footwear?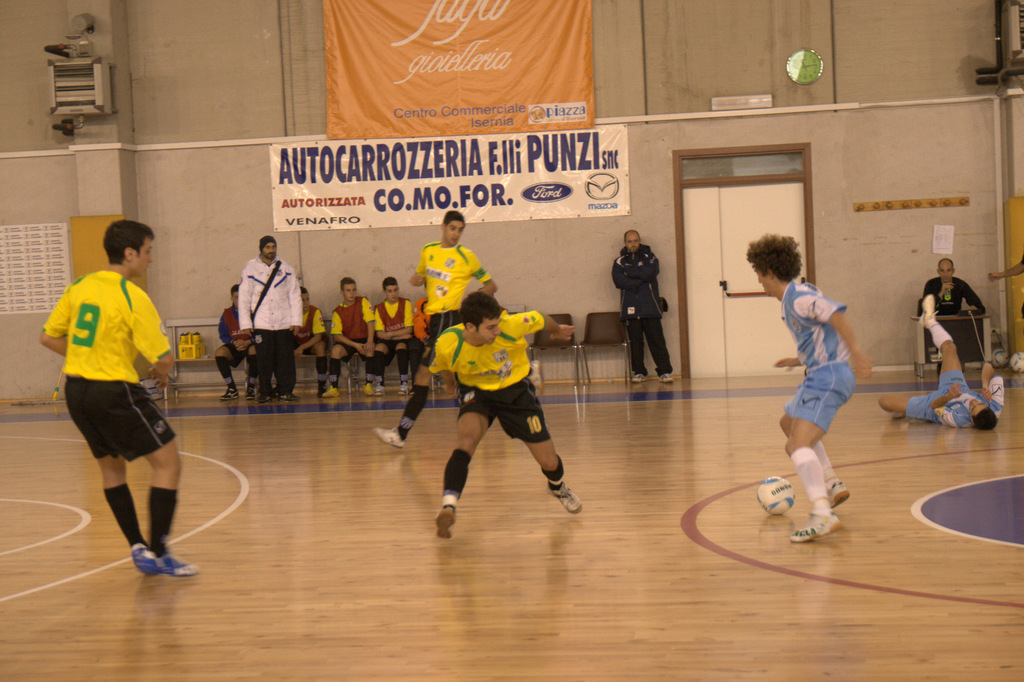
rect(323, 388, 339, 394)
